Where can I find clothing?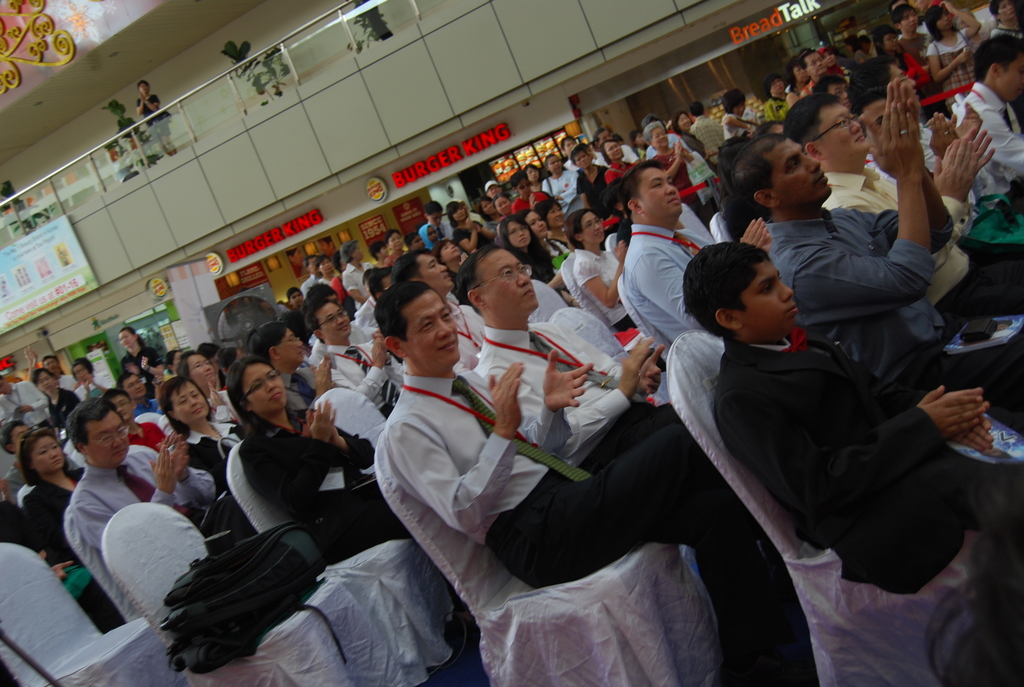
You can find it at Rect(325, 350, 415, 409).
